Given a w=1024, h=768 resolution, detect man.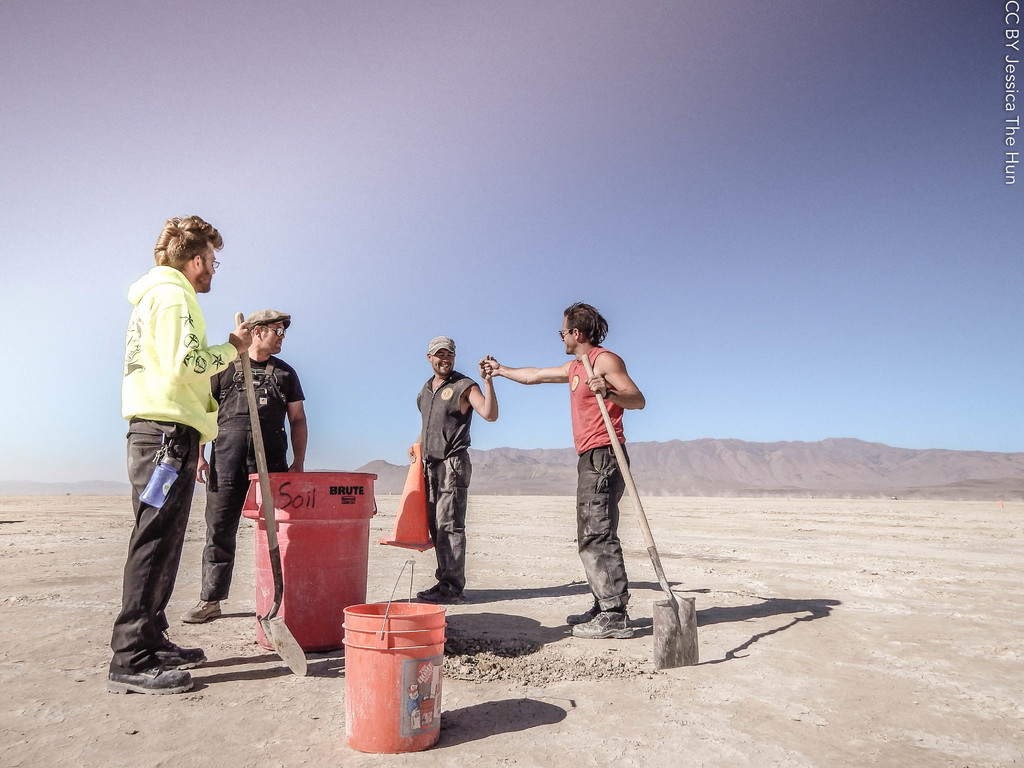
l=486, t=303, r=644, b=634.
